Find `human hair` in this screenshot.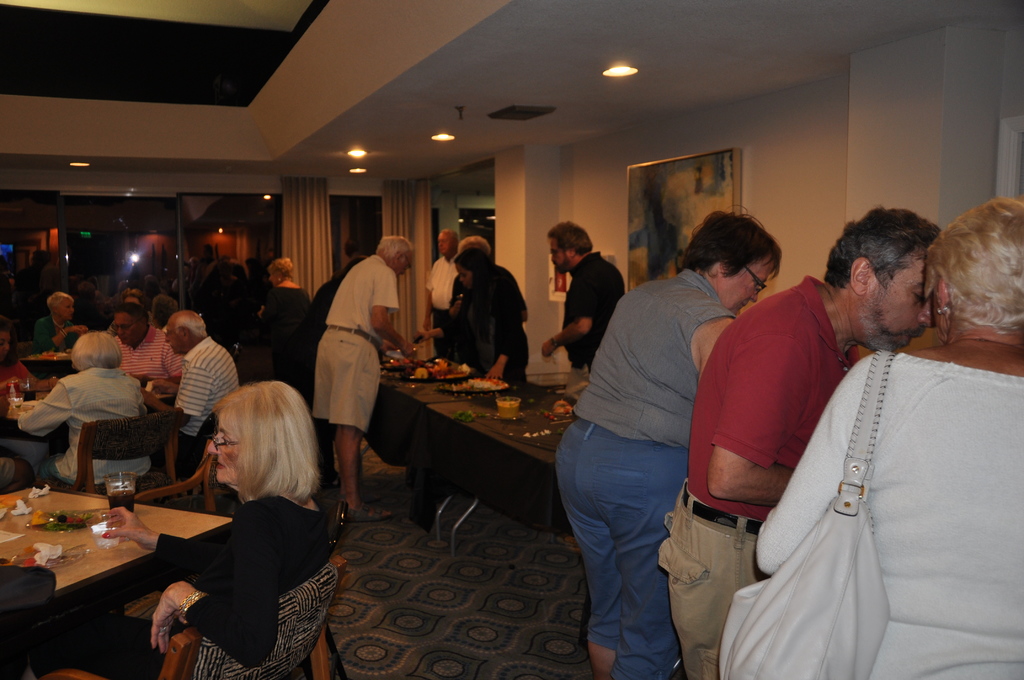
The bounding box for `human hair` is [left=173, top=307, right=207, bottom=335].
